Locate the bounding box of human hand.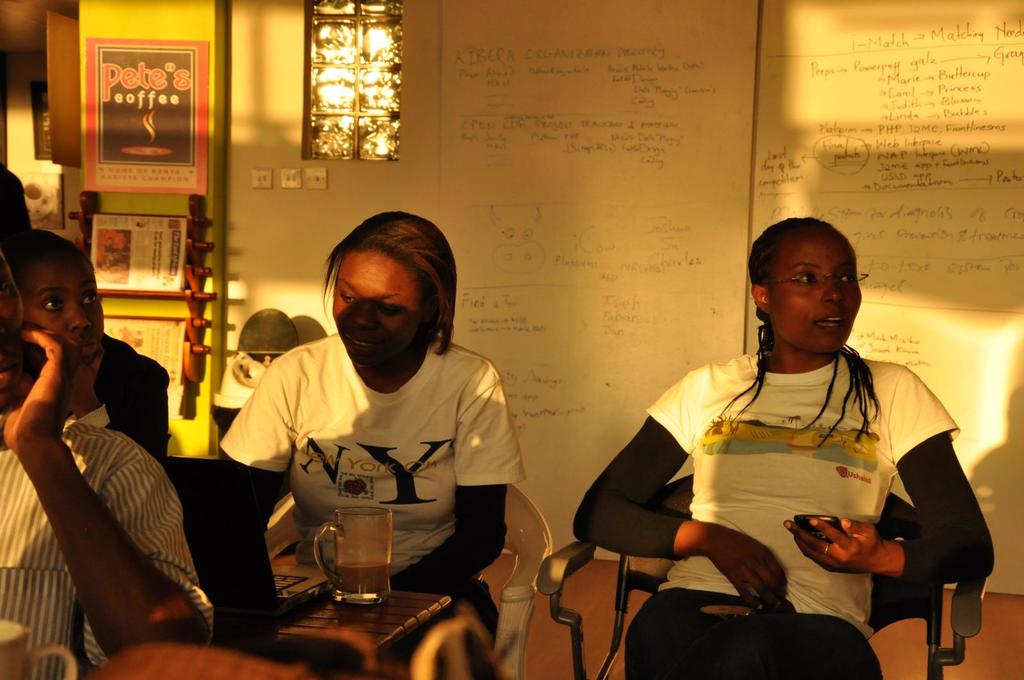
Bounding box: l=0, t=328, r=74, b=457.
